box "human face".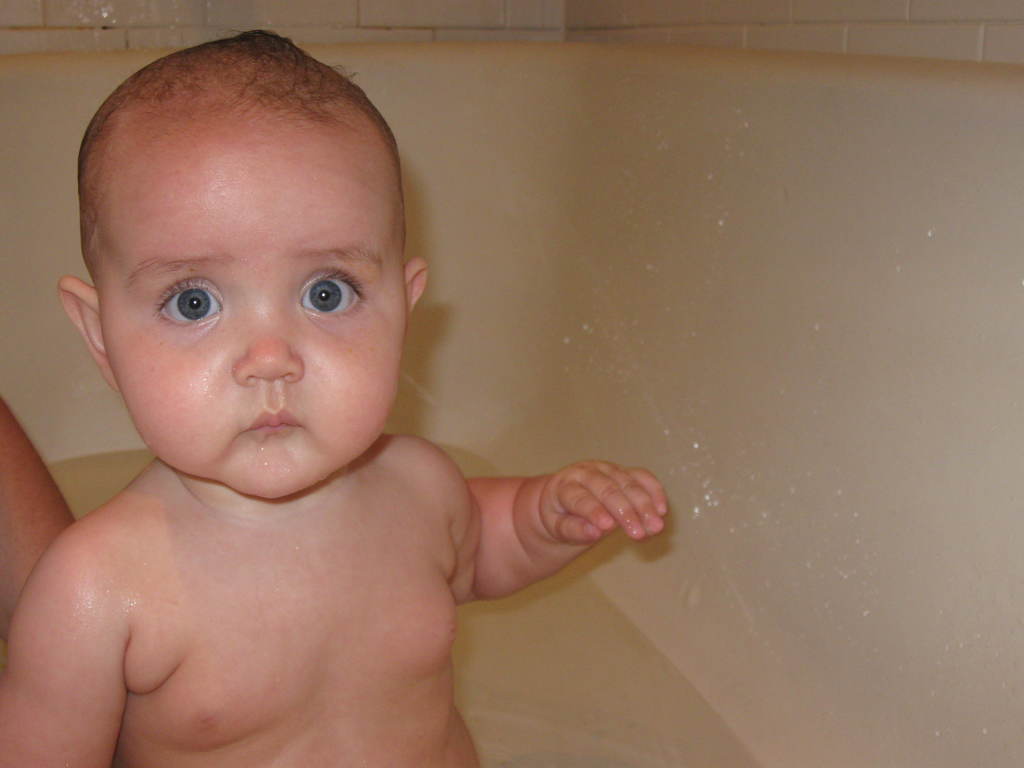
box=[87, 101, 407, 499].
